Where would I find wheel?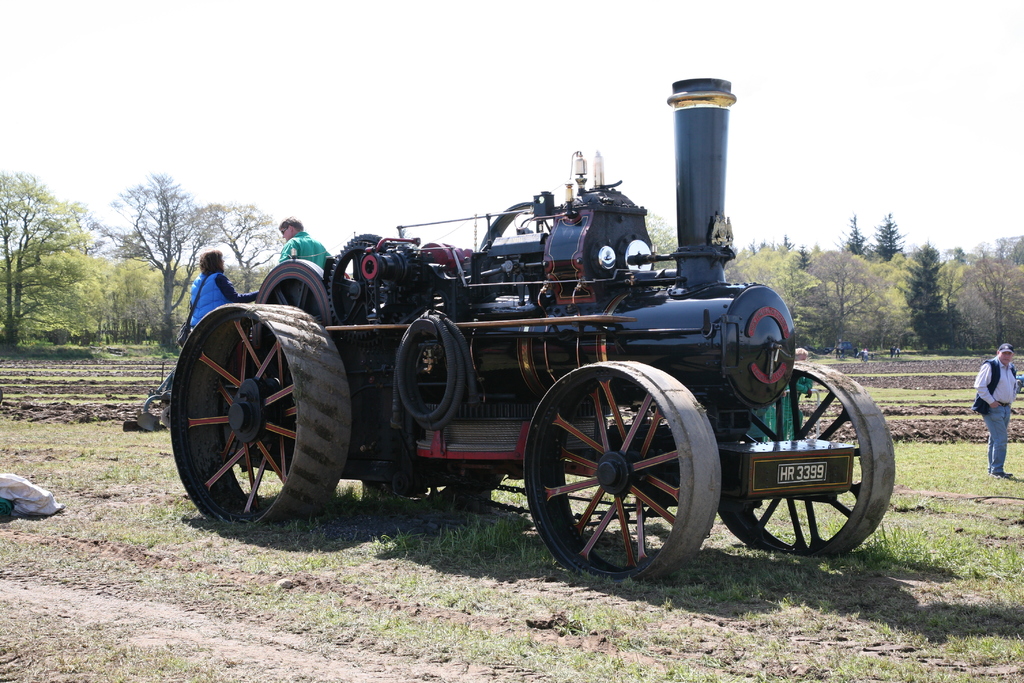
At locate(168, 299, 364, 536).
